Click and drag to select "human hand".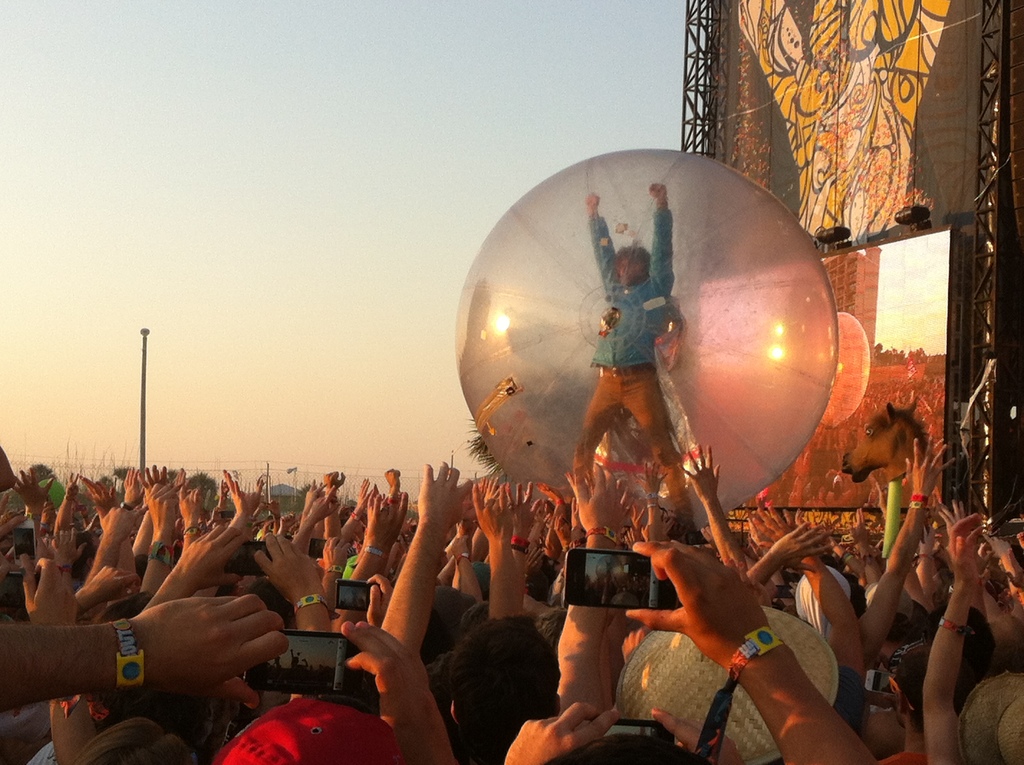
Selection: 141, 462, 168, 488.
